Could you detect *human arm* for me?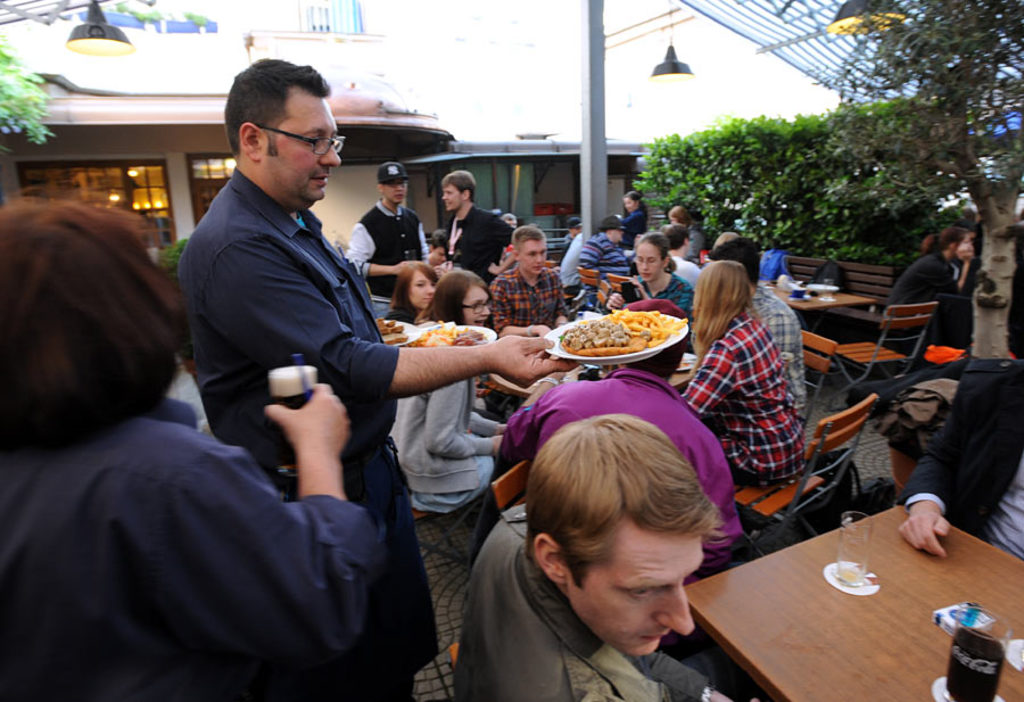
Detection result: bbox=(347, 223, 410, 279).
